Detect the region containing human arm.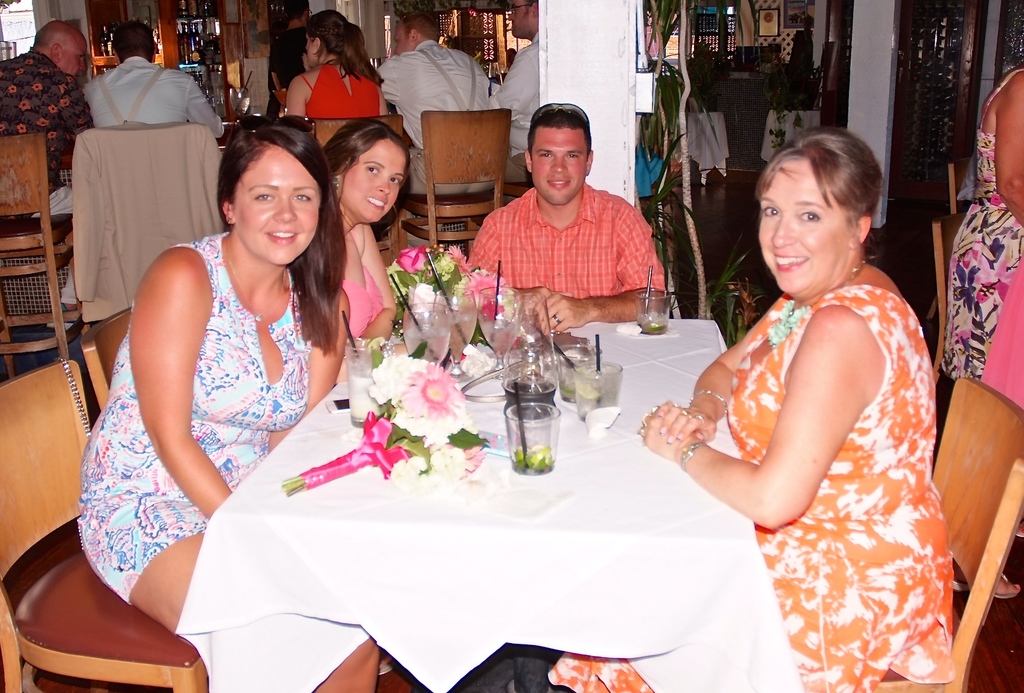
{"left": 995, "top": 77, "right": 1023, "bottom": 209}.
